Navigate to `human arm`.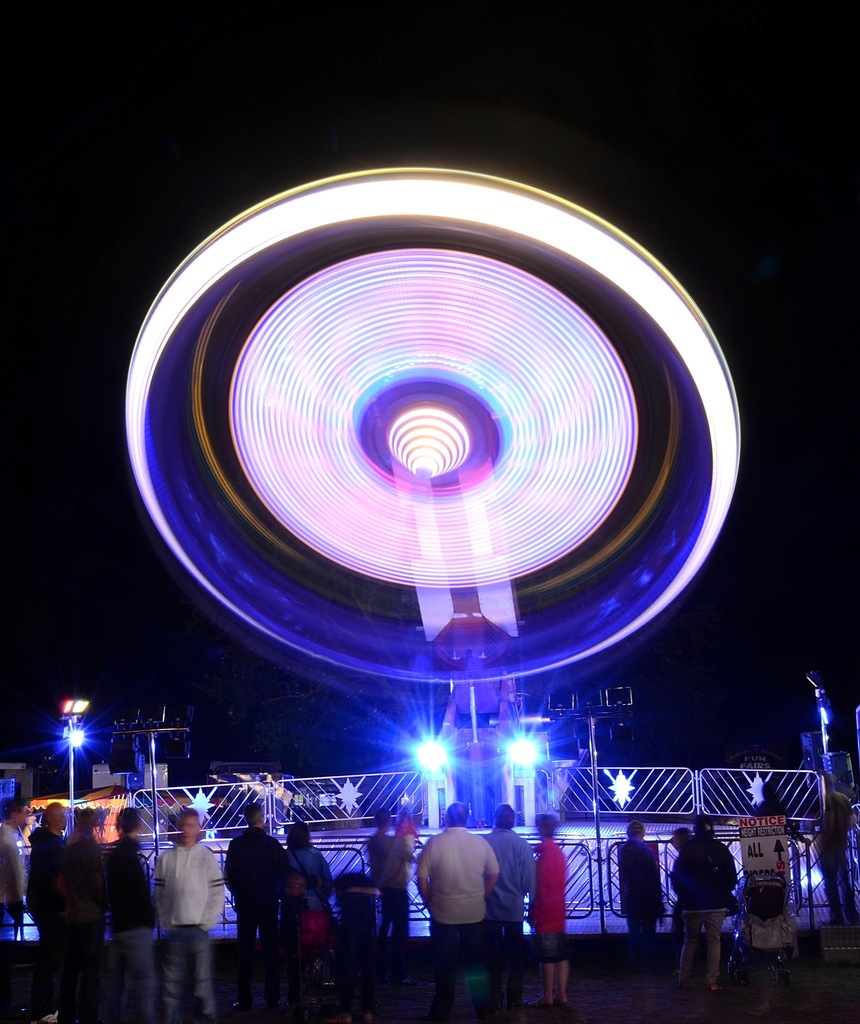
Navigation target: locate(48, 844, 69, 909).
